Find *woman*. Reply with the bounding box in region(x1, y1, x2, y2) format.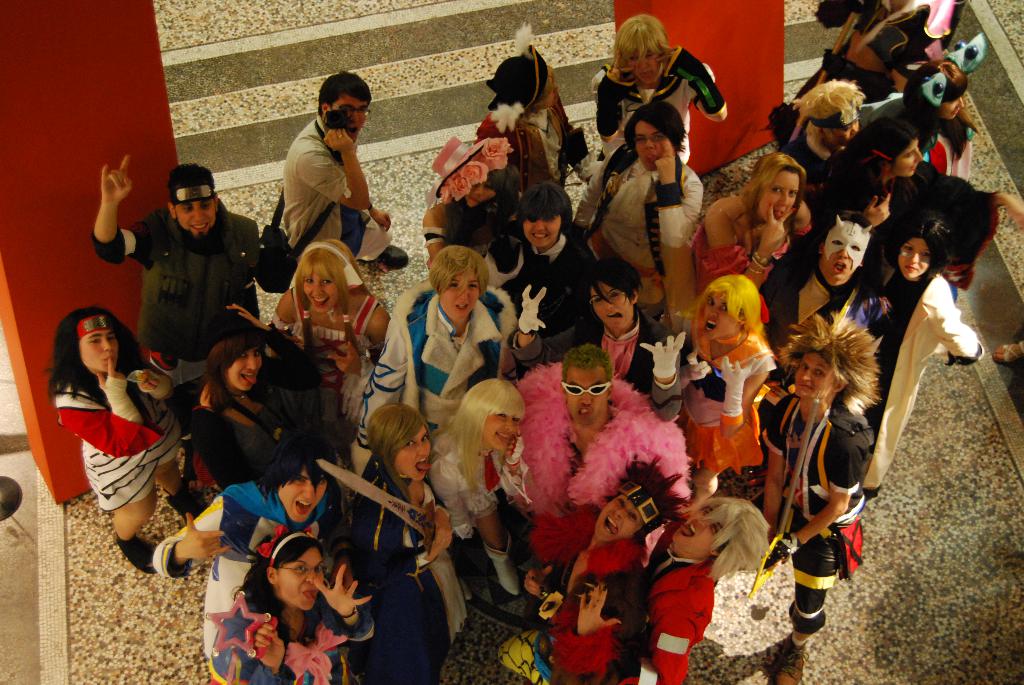
region(187, 331, 317, 471).
